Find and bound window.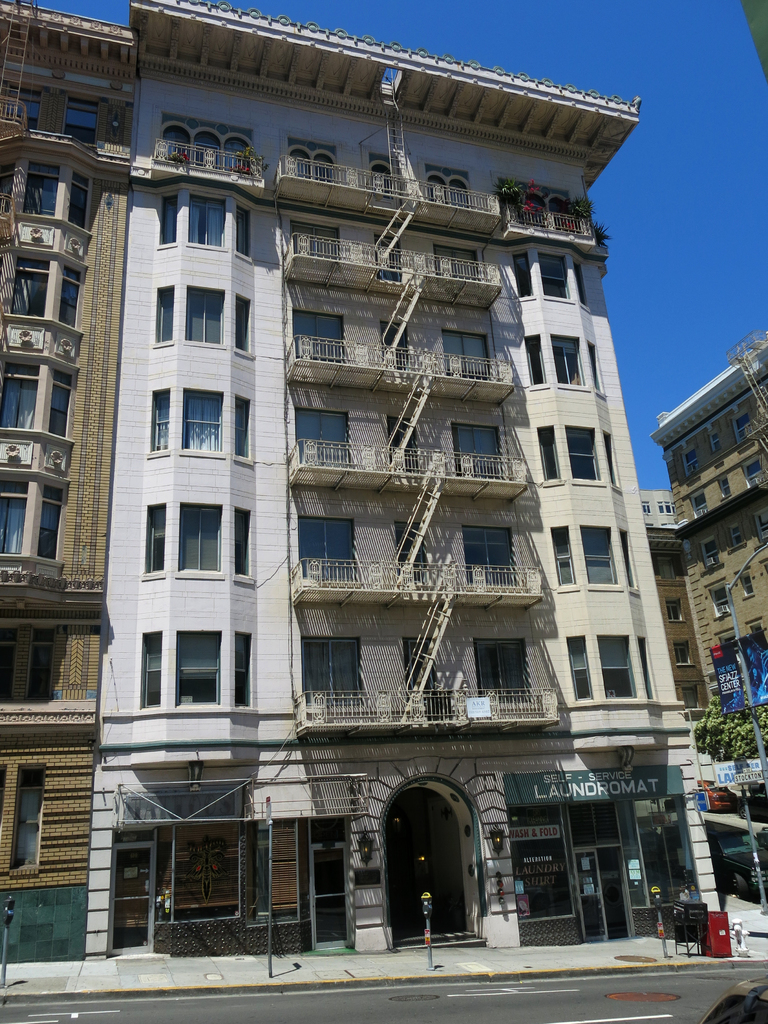
Bound: select_region(673, 638, 694, 666).
